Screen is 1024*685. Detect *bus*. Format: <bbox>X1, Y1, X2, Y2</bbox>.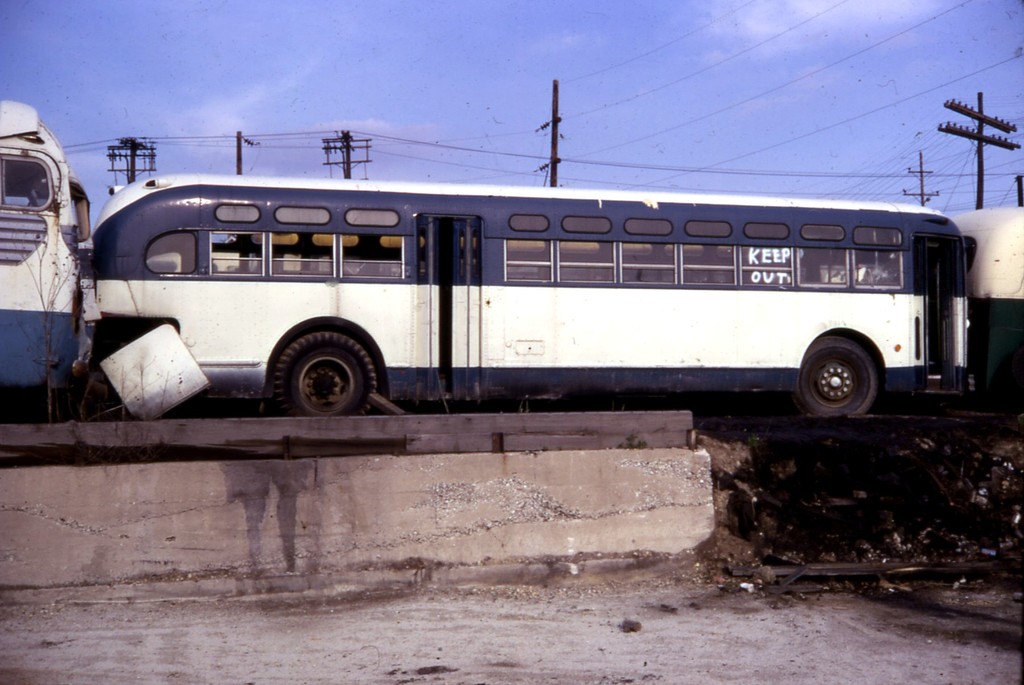
<bbox>957, 203, 1023, 409</bbox>.
